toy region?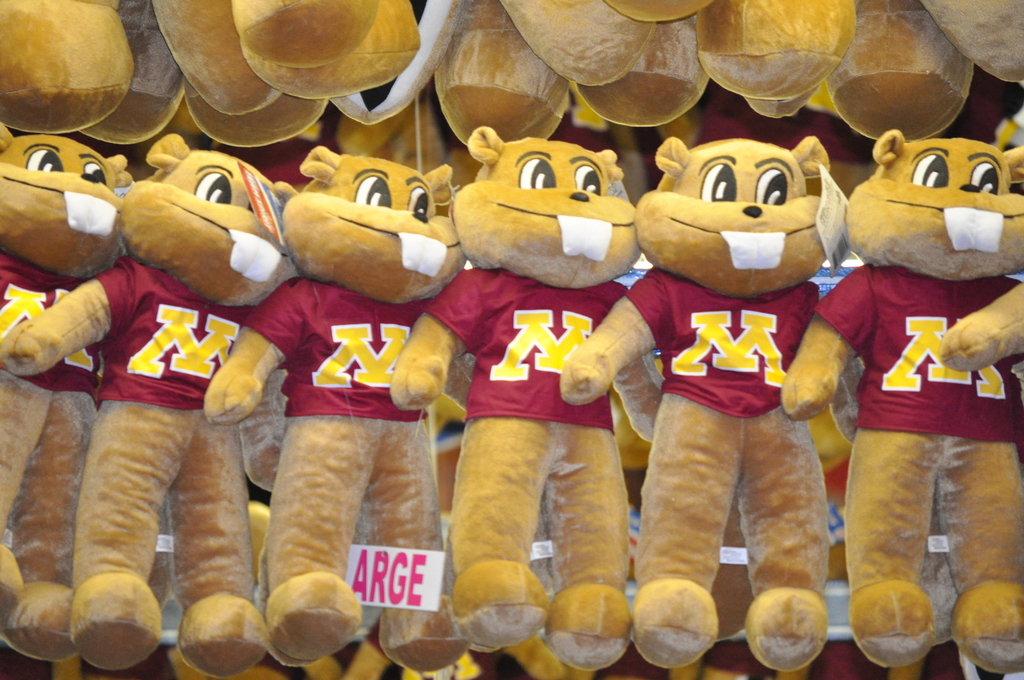
crop(776, 131, 1023, 667)
